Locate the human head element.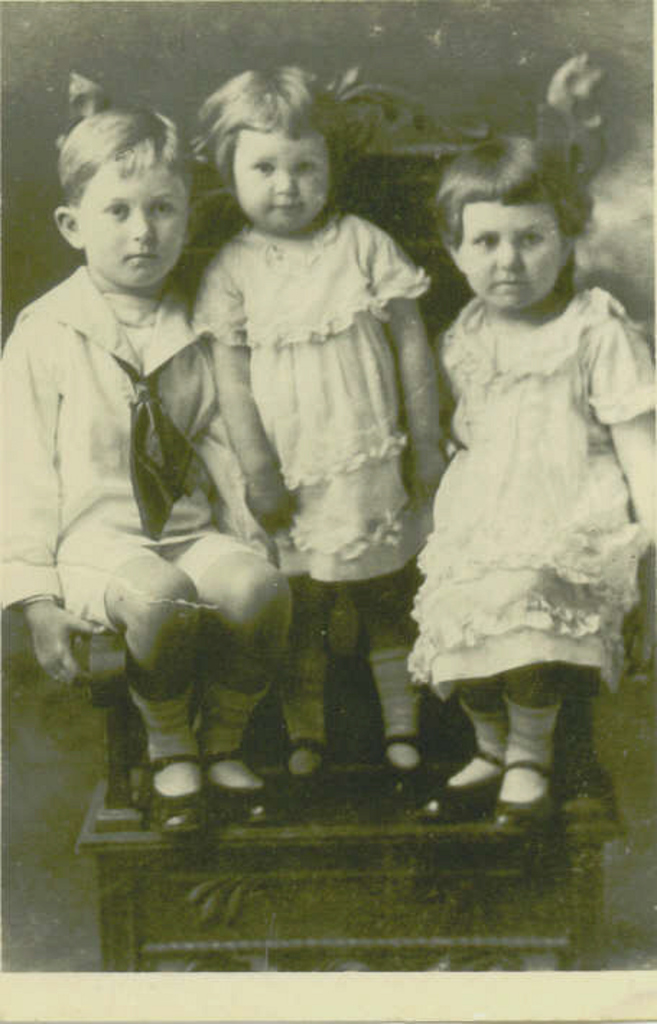
Element bbox: <bbox>191, 66, 339, 228</bbox>.
